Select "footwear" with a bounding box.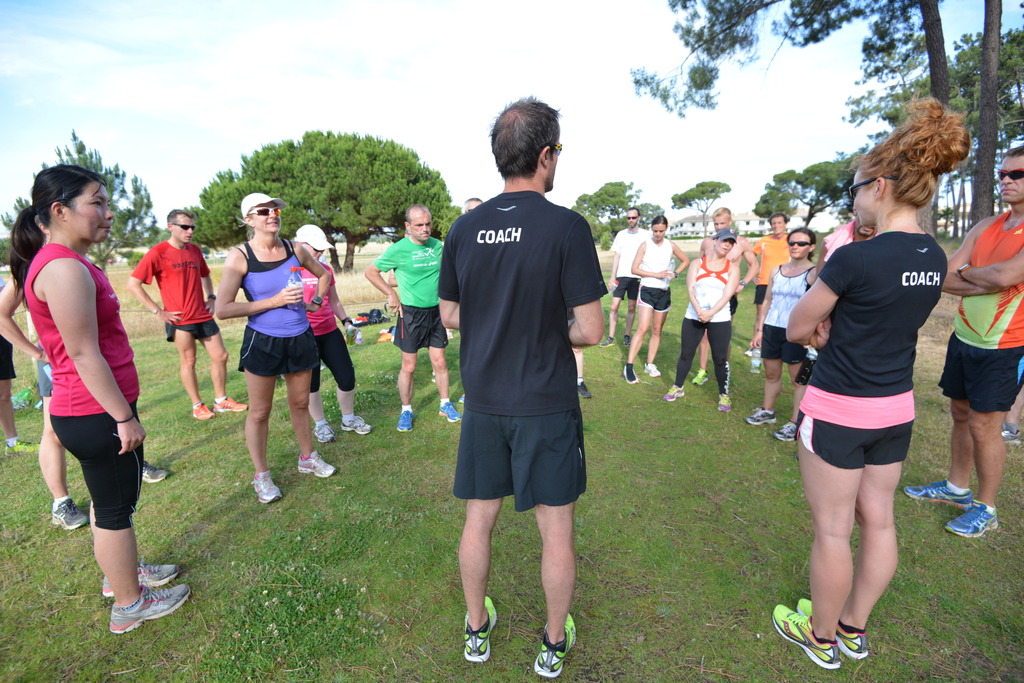
899:471:978:507.
